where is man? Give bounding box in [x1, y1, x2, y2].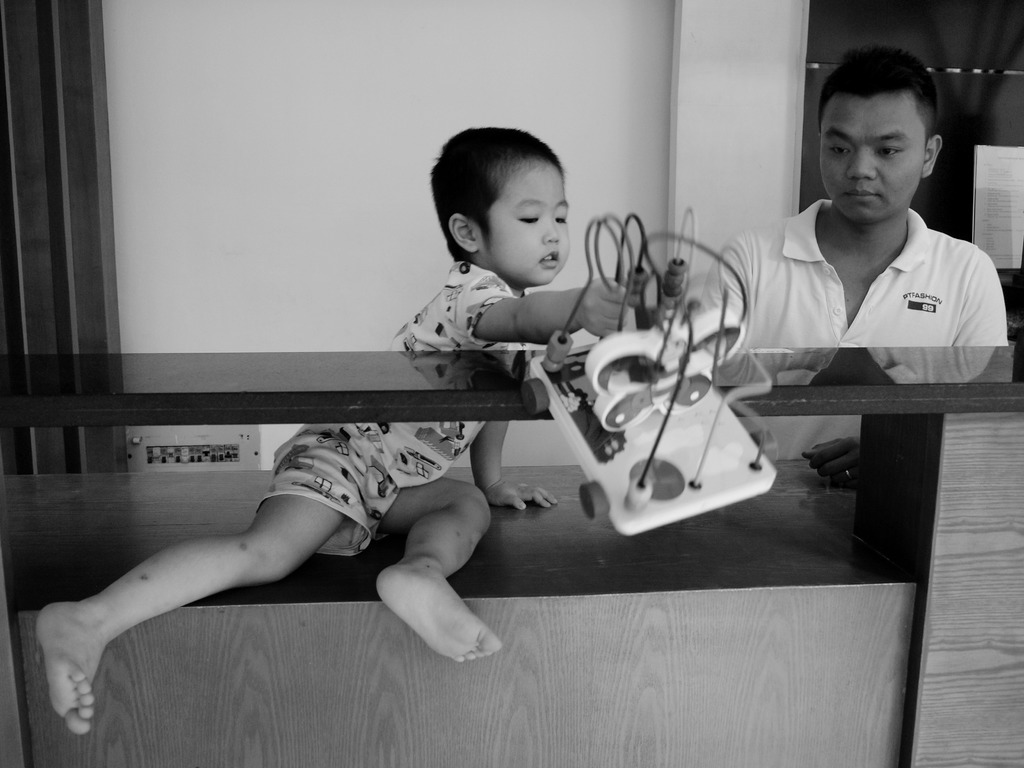
[671, 81, 1009, 540].
